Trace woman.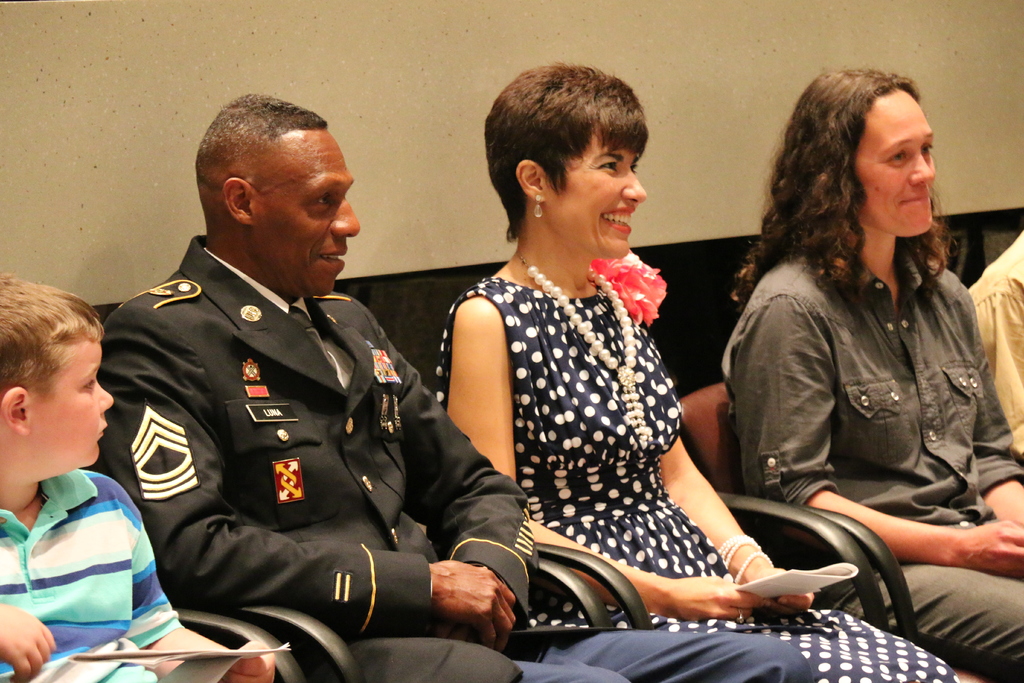
Traced to x1=433 y1=58 x2=961 y2=682.
